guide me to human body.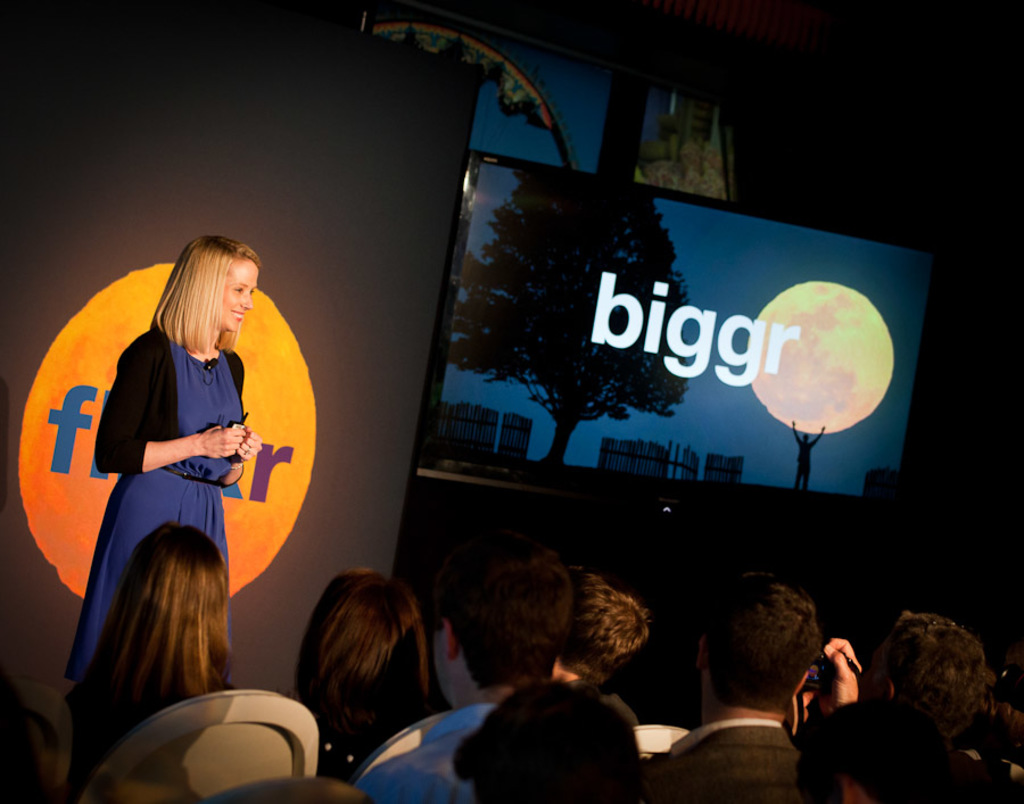
Guidance: 56,232,281,759.
